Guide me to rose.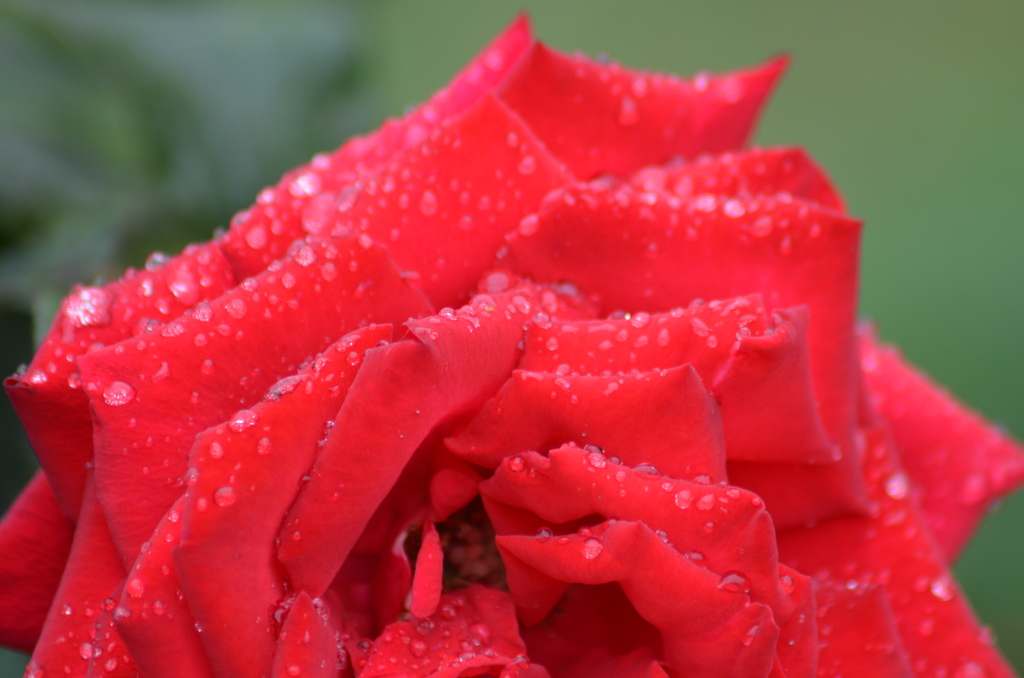
Guidance: BBox(3, 13, 1023, 677).
